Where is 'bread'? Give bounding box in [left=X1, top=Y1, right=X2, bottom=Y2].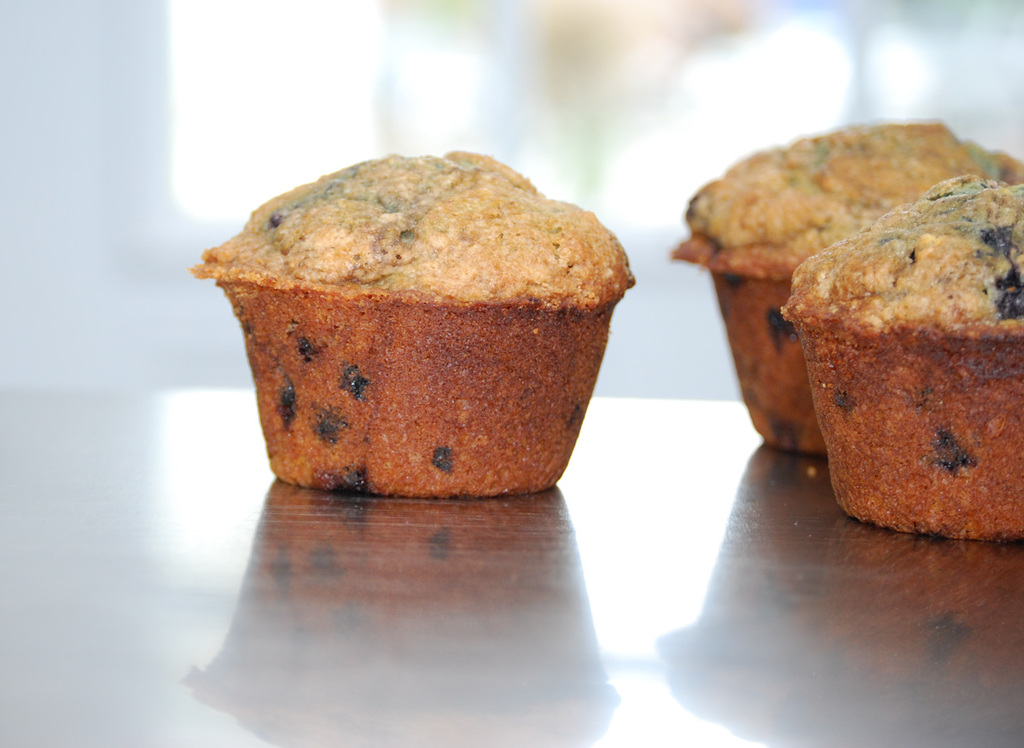
[left=188, top=147, right=639, bottom=495].
